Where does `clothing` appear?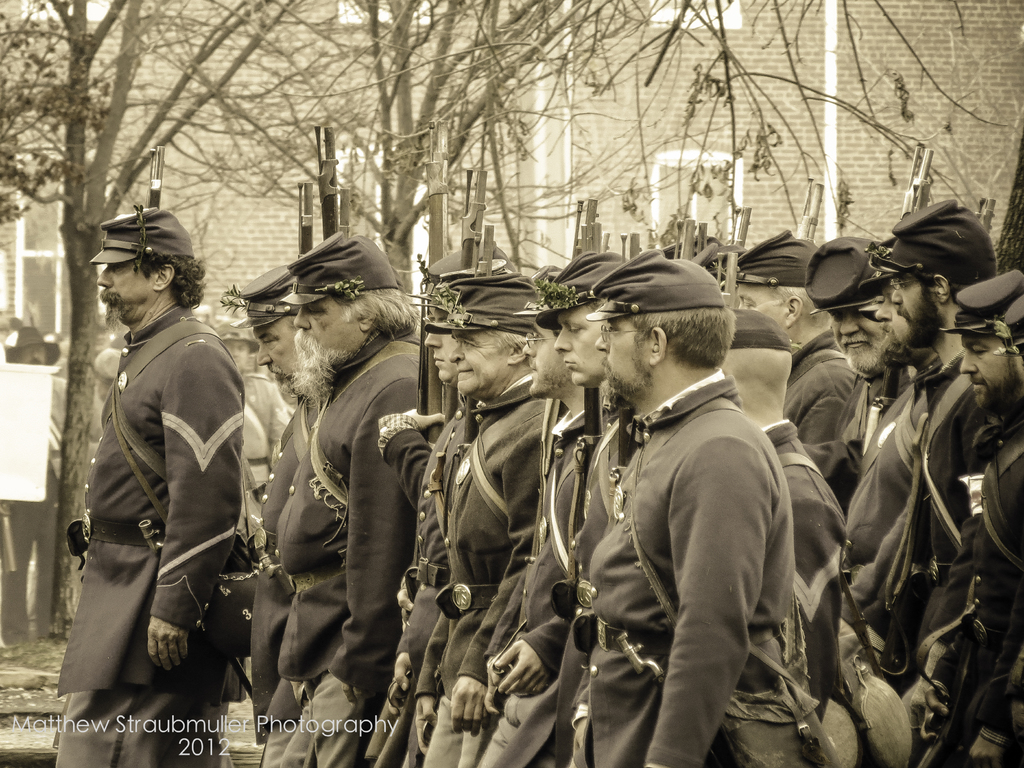
Appears at pyautogui.locateOnScreen(406, 234, 516, 299).
